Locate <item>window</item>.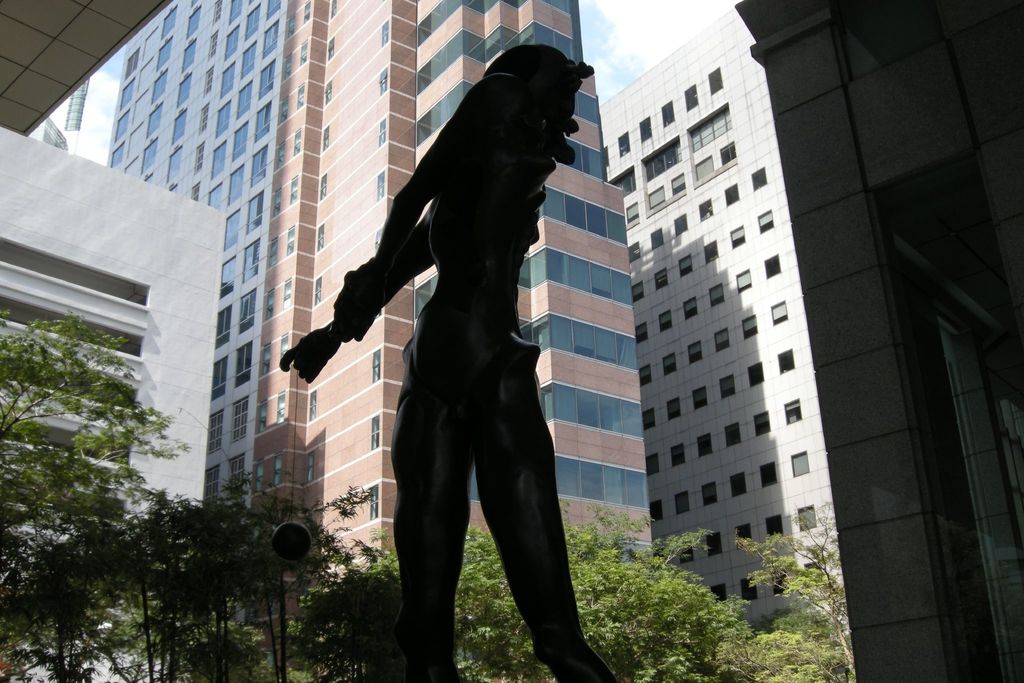
Bounding box: {"left": 726, "top": 472, "right": 749, "bottom": 497}.
